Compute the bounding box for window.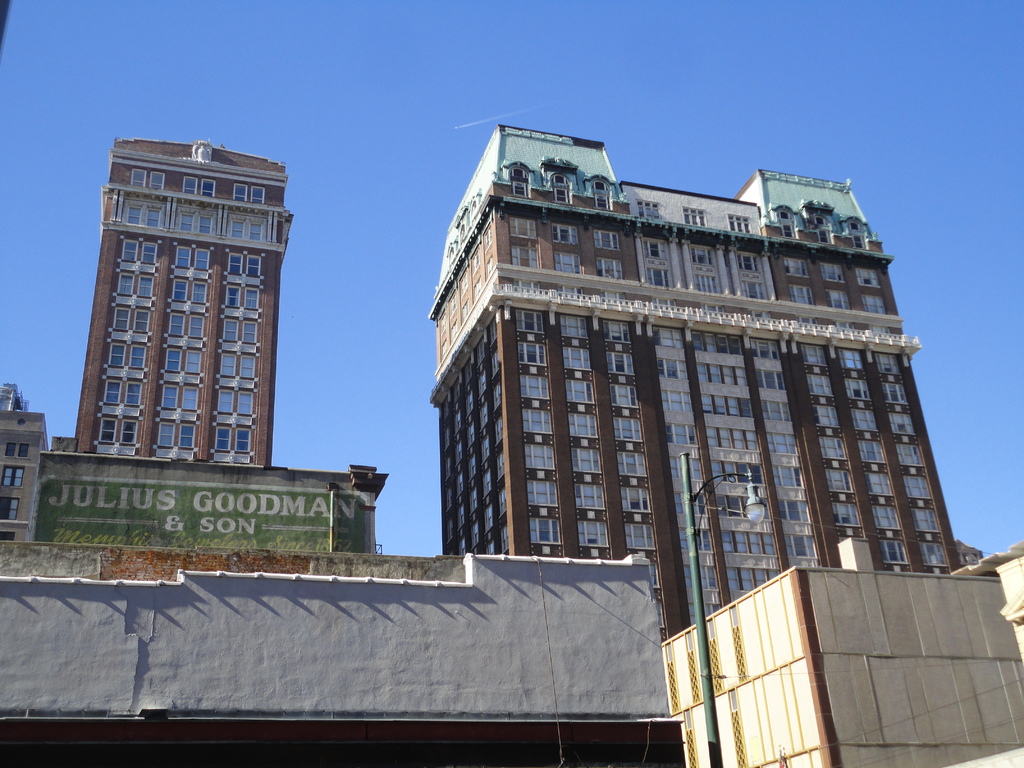
detection(225, 213, 269, 241).
